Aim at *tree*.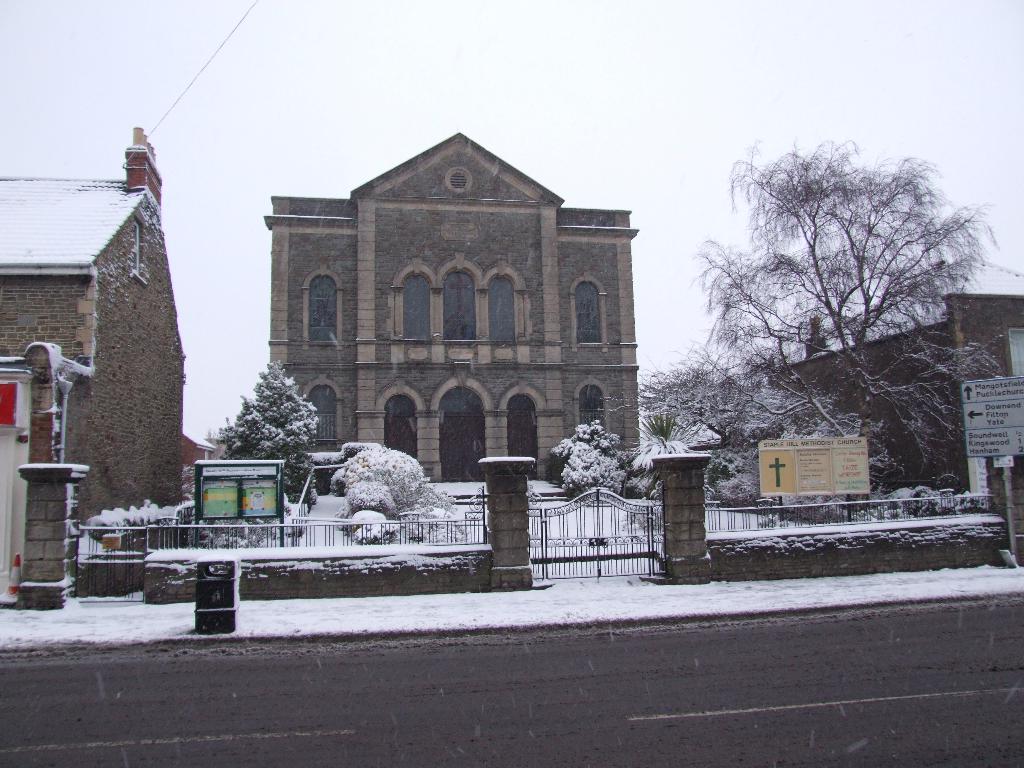
Aimed at l=704, t=135, r=1023, b=479.
